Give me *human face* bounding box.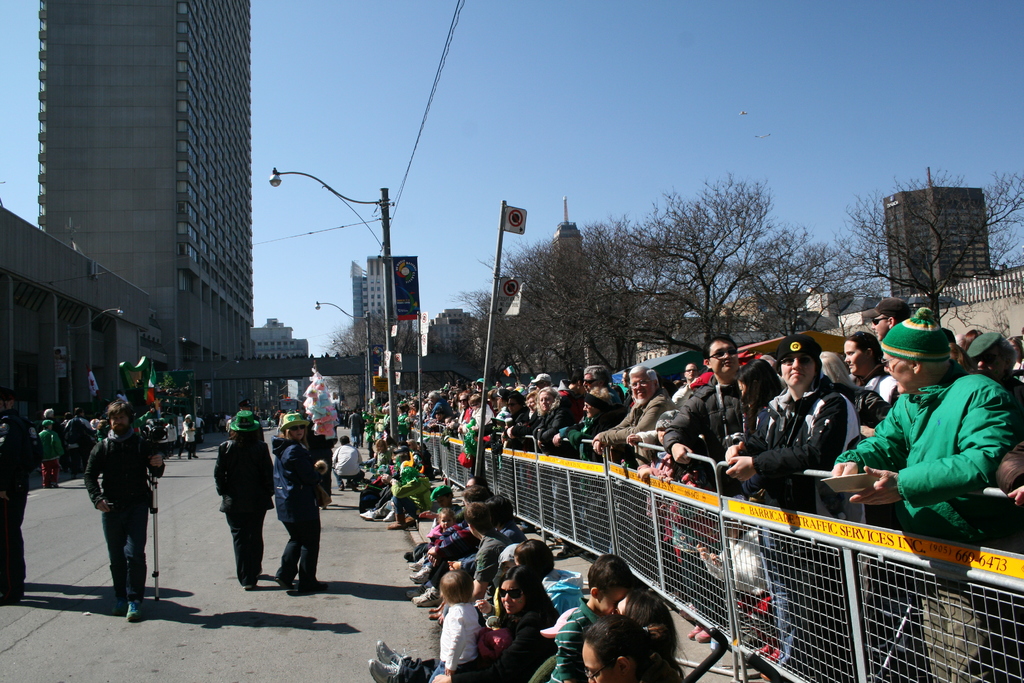
rect(585, 645, 631, 682).
